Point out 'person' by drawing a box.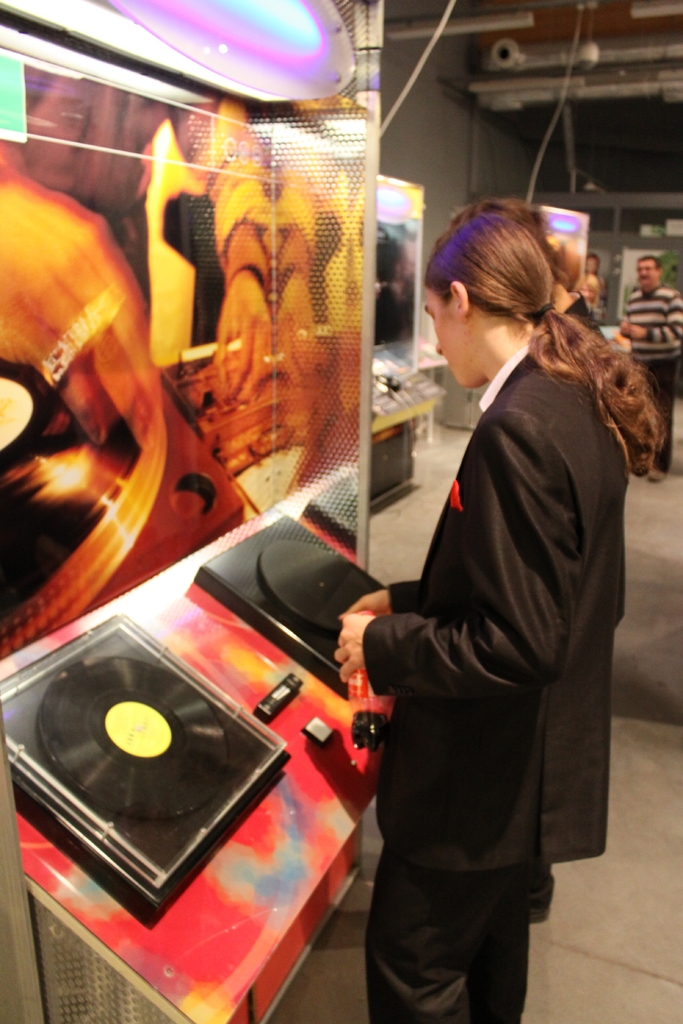
<region>621, 259, 682, 498</region>.
